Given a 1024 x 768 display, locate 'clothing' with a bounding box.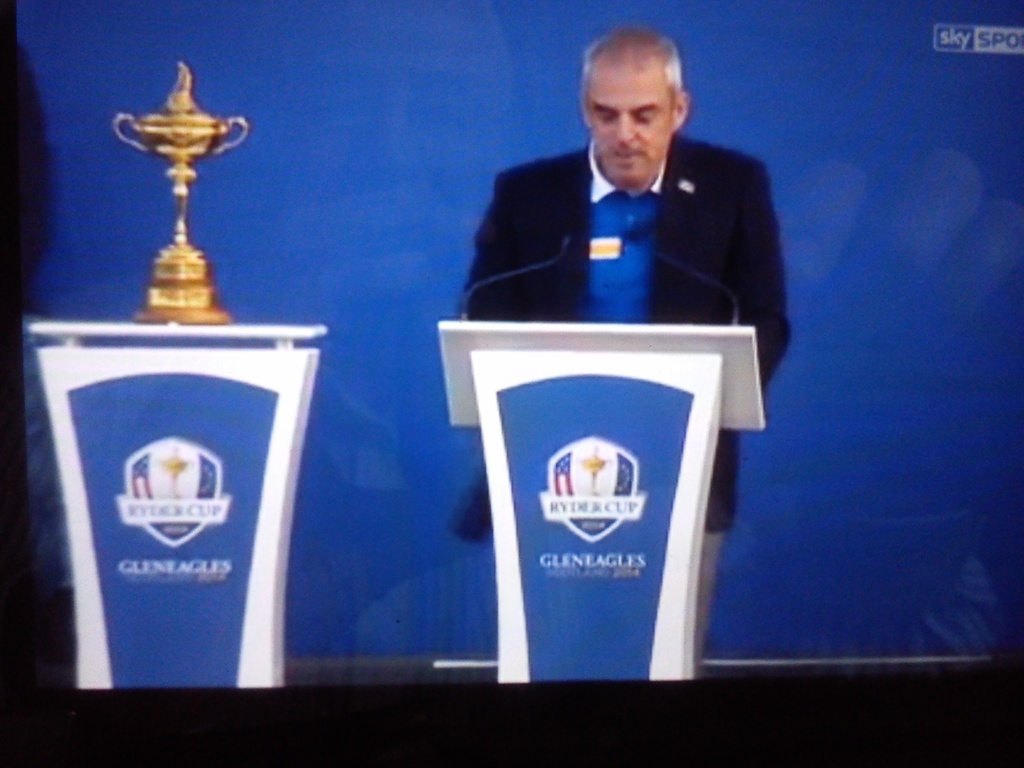
Located: (443, 83, 797, 378).
